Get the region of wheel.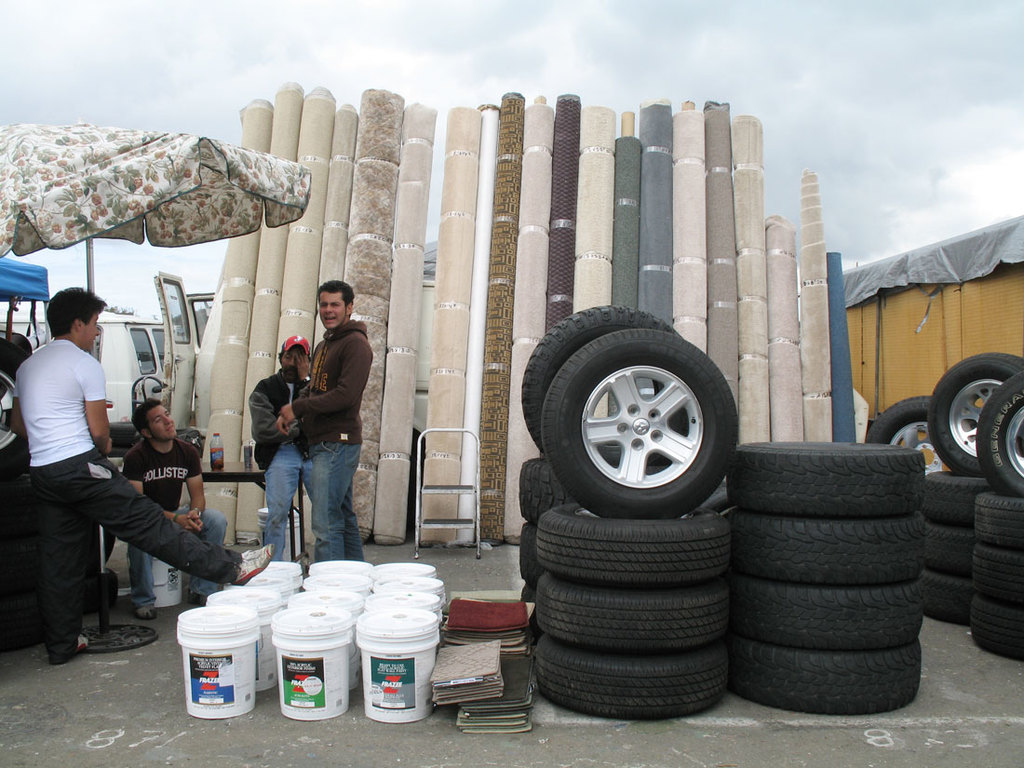
[925, 348, 1023, 474].
